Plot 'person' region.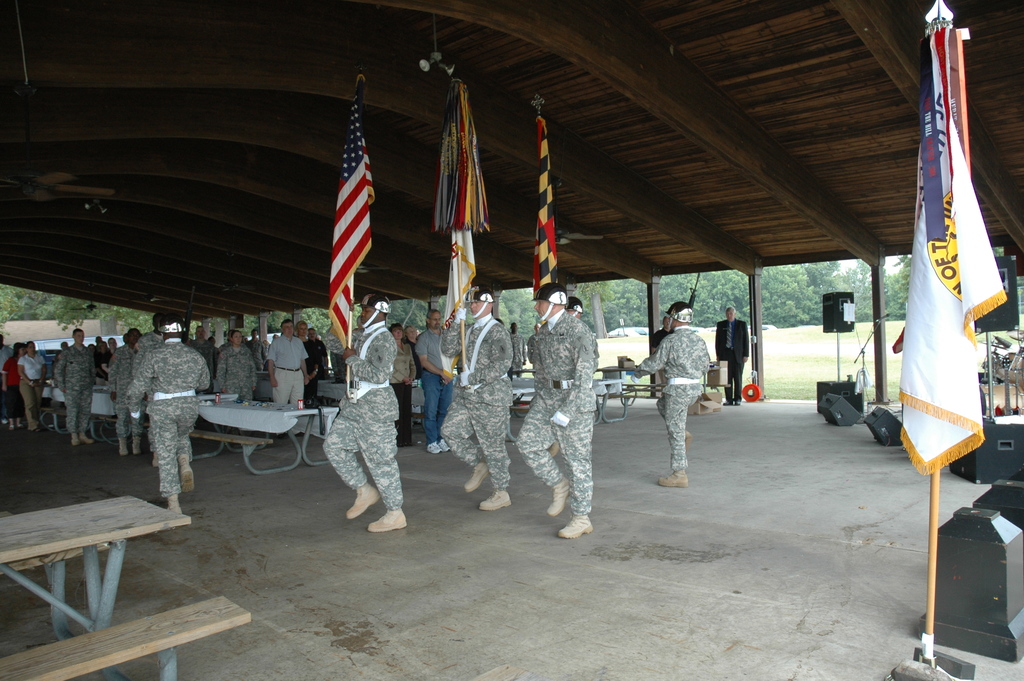
Plotted at bbox(212, 320, 261, 413).
